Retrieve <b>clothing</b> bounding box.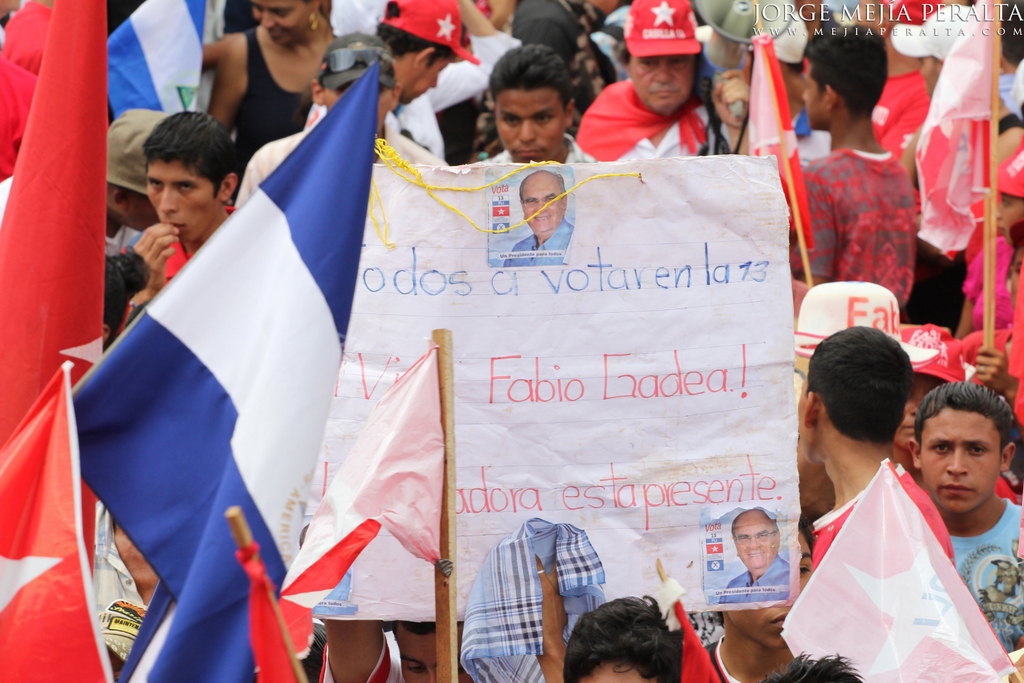
Bounding box: 704:633:756:682.
